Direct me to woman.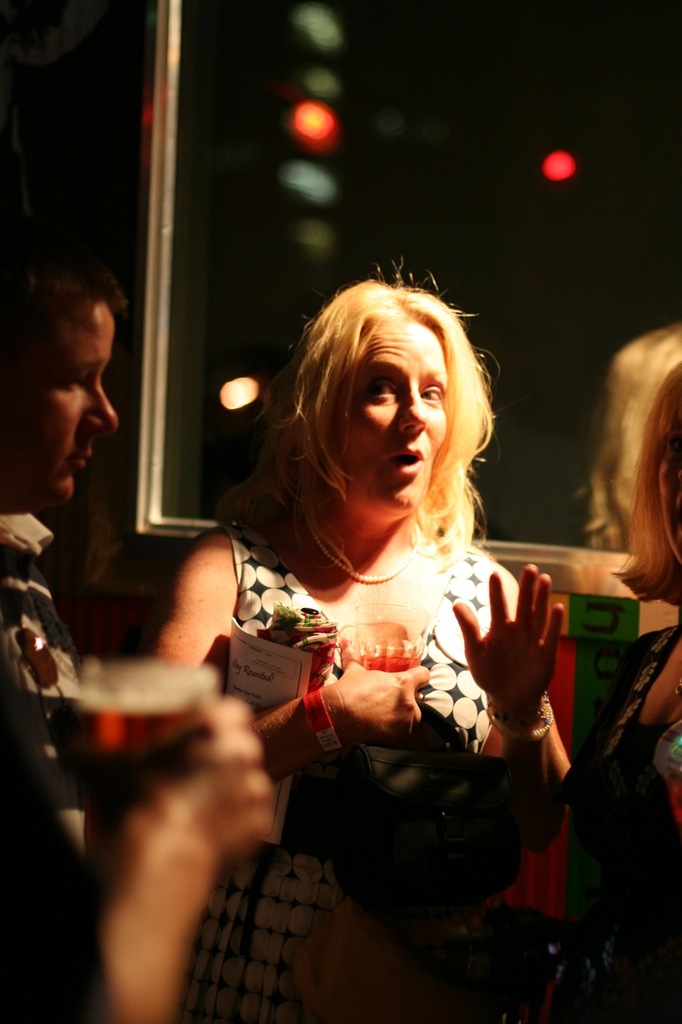
Direction: locate(582, 362, 681, 1023).
